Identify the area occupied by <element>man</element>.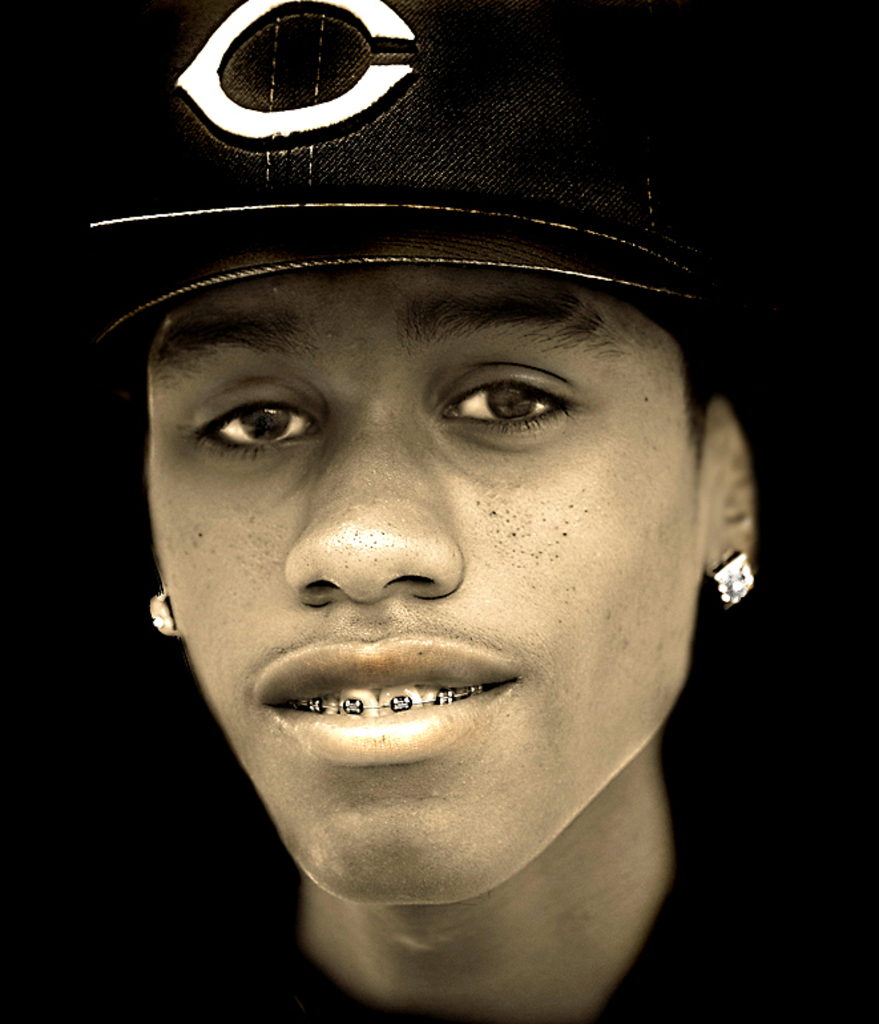
Area: [0,92,862,1023].
